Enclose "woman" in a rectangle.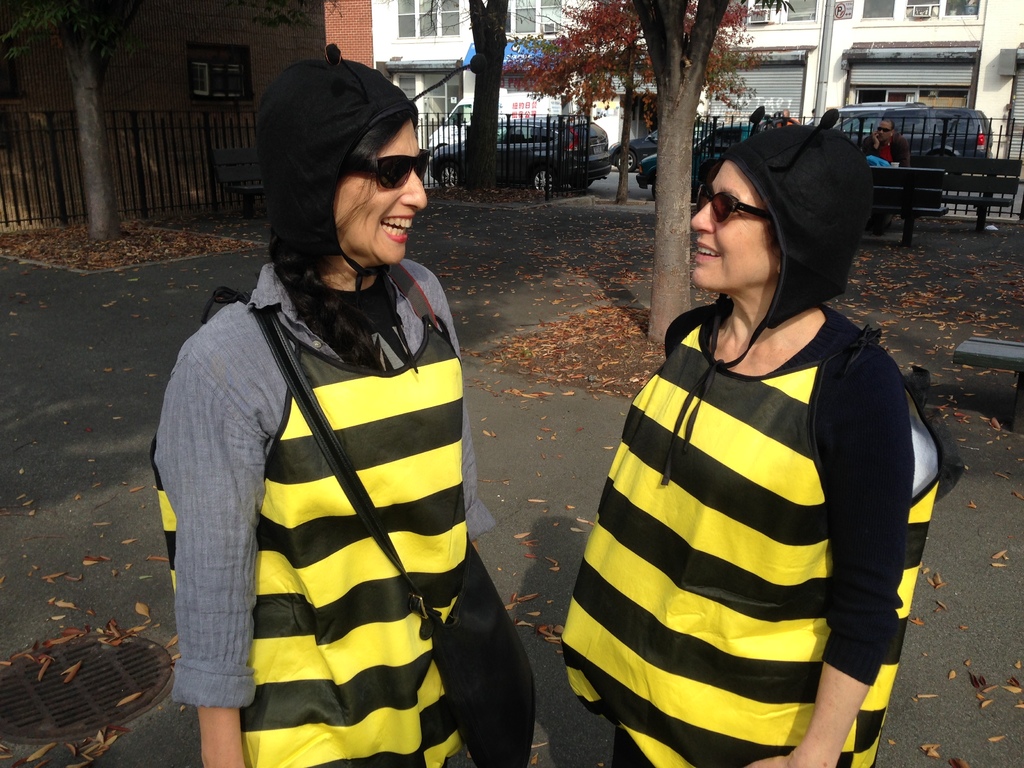
{"x1": 562, "y1": 102, "x2": 964, "y2": 767}.
